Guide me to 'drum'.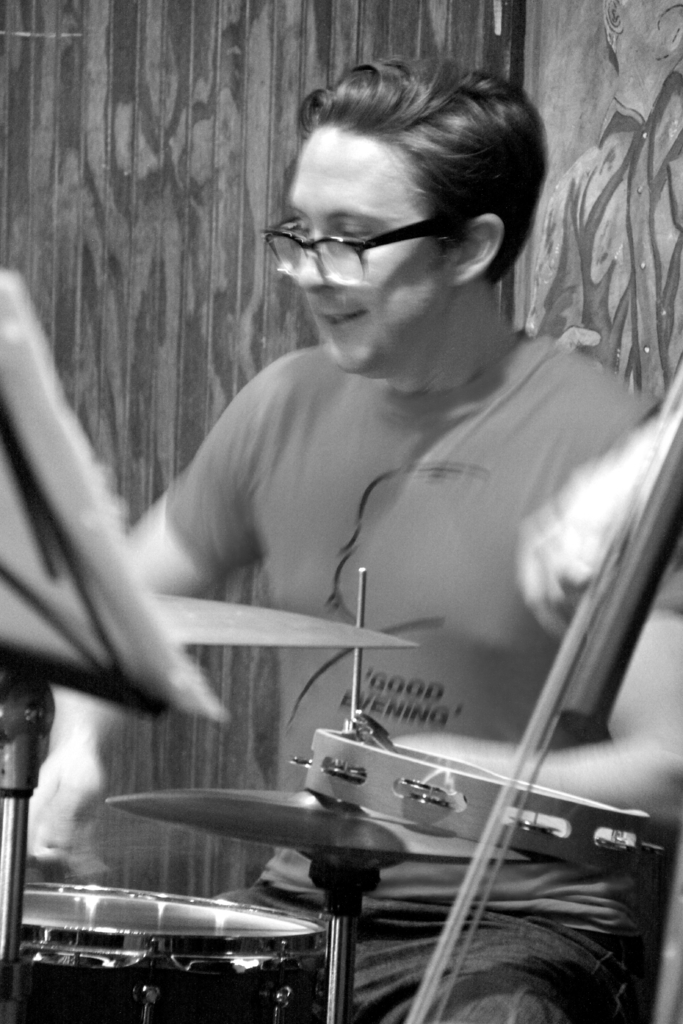
Guidance: <bbox>0, 874, 325, 1023</bbox>.
